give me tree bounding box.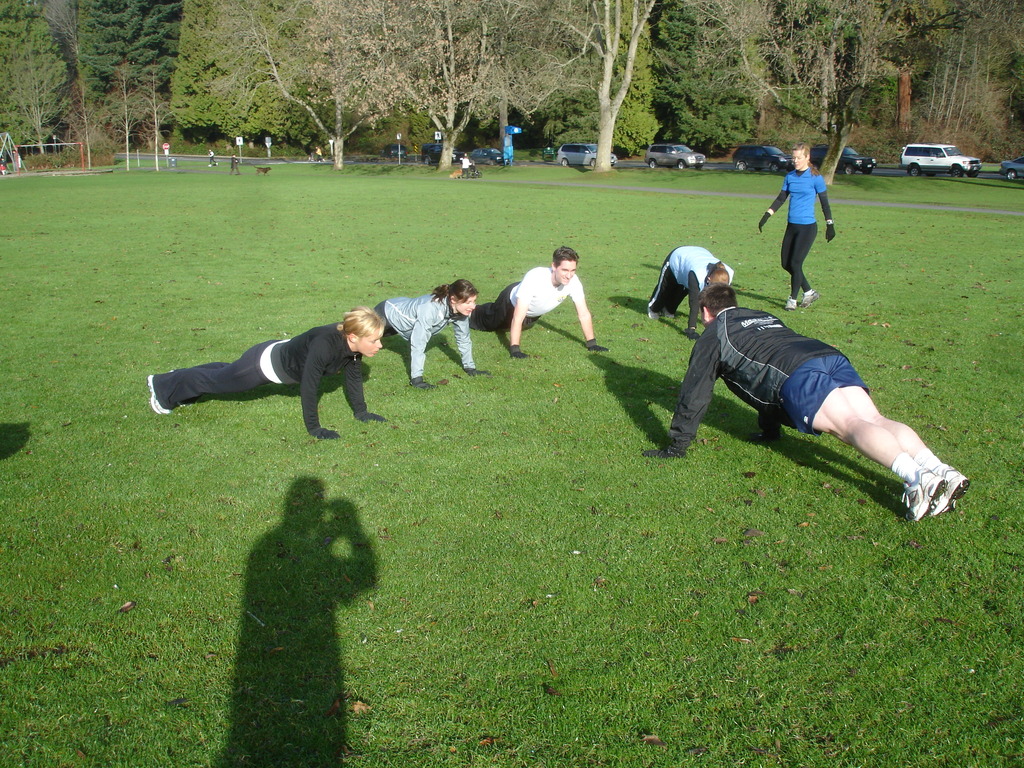
529:0:659:159.
